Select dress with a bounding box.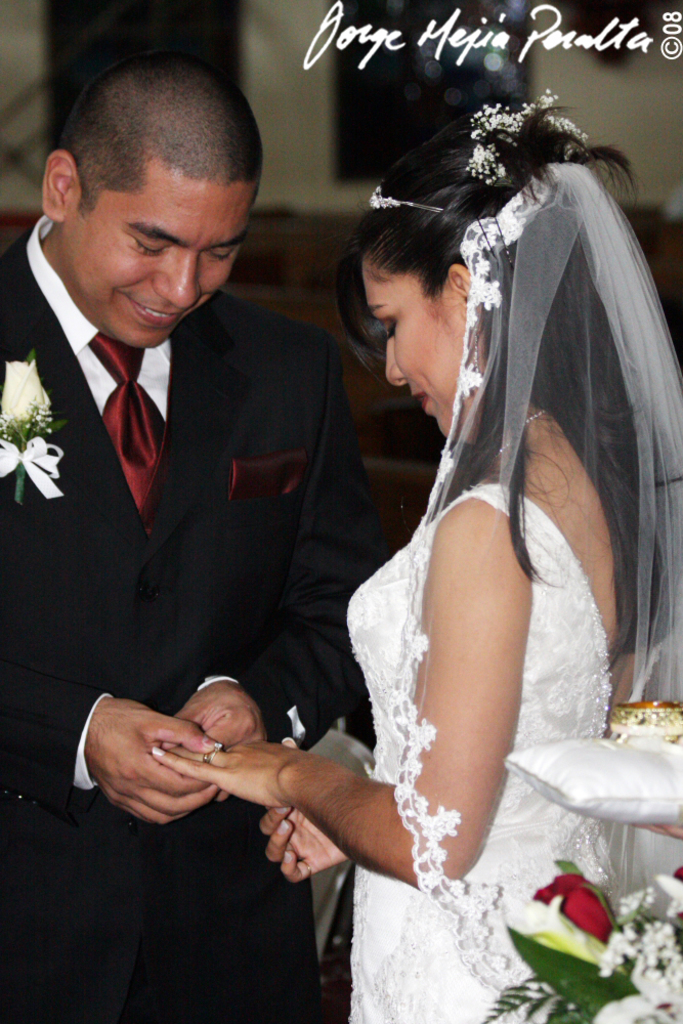
Rect(349, 160, 682, 1023).
